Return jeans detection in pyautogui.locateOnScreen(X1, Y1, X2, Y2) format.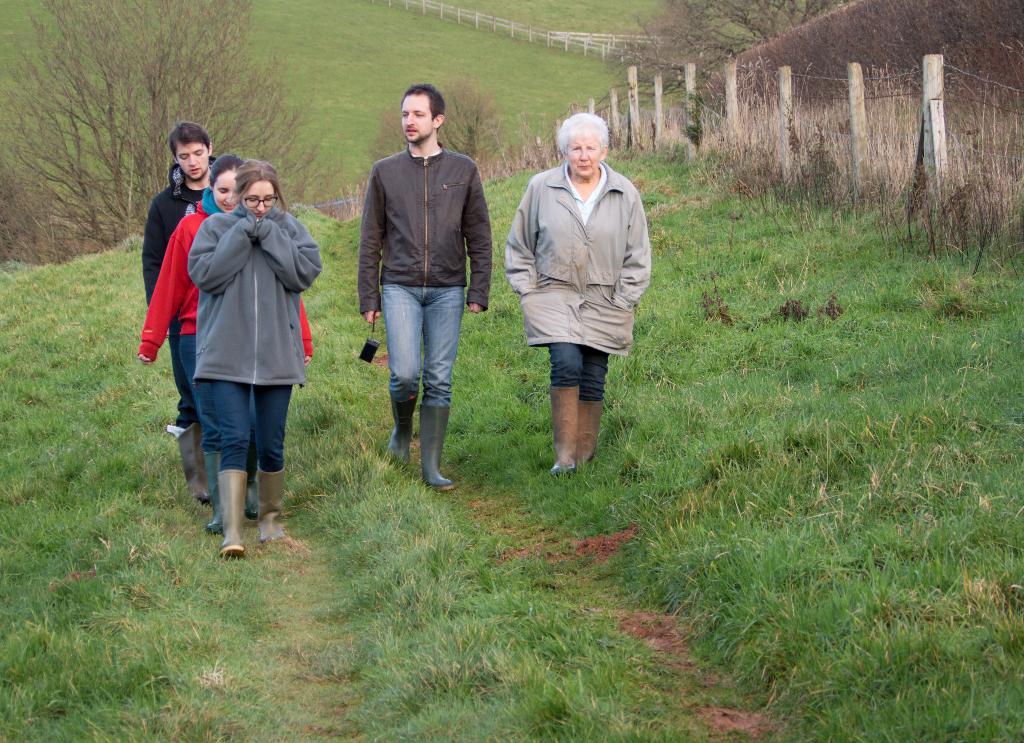
pyautogui.locateOnScreen(179, 332, 216, 448).
